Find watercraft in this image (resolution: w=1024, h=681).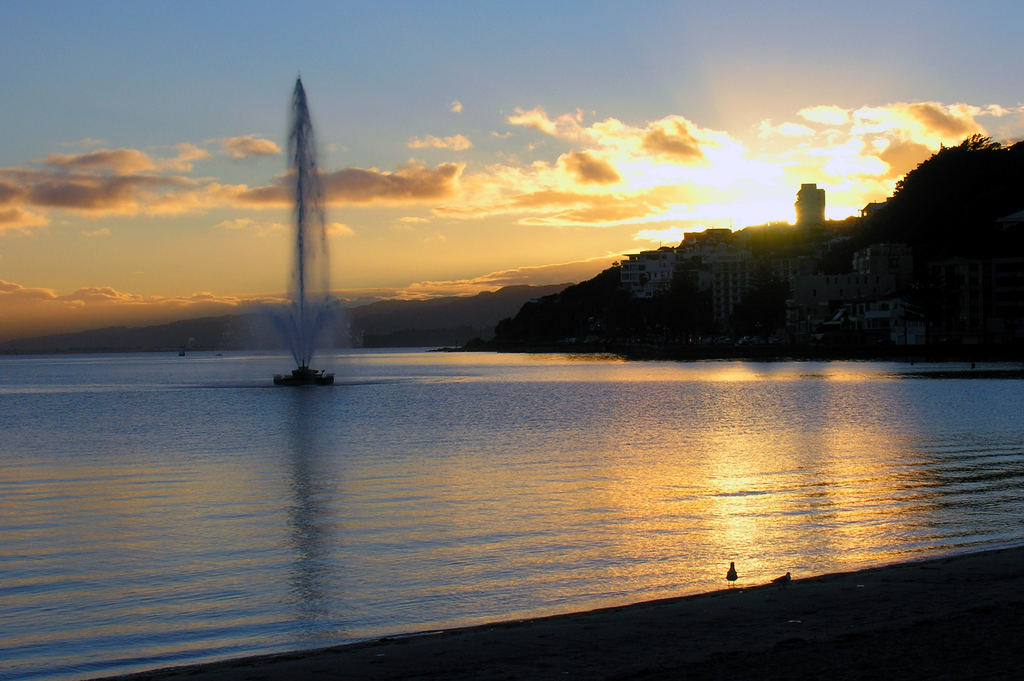
locate(239, 53, 413, 395).
